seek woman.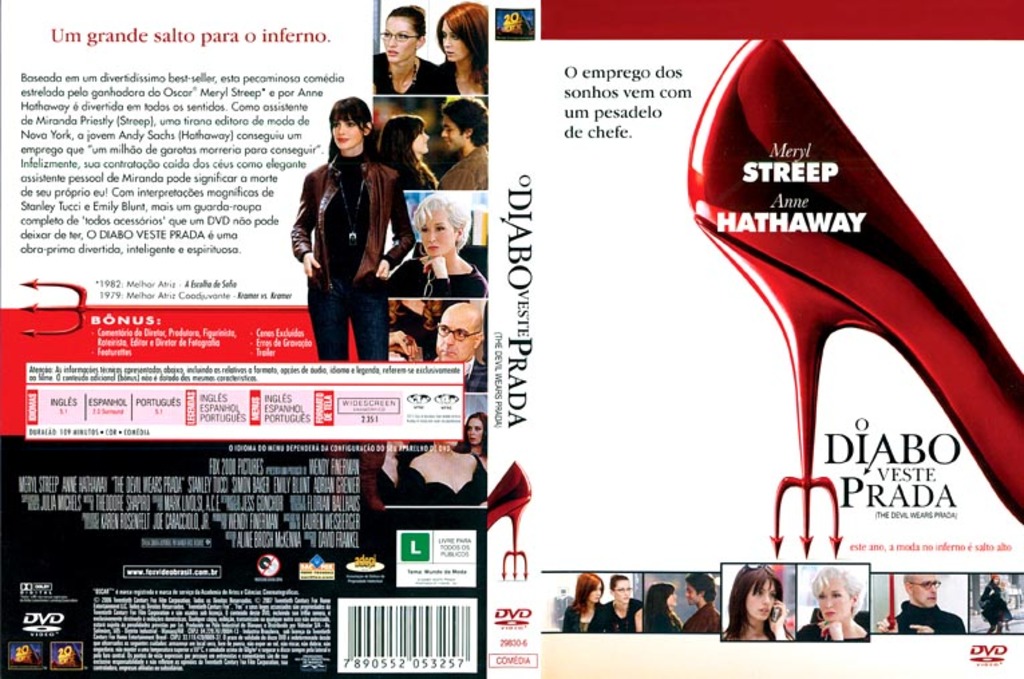
crop(372, 5, 440, 112).
